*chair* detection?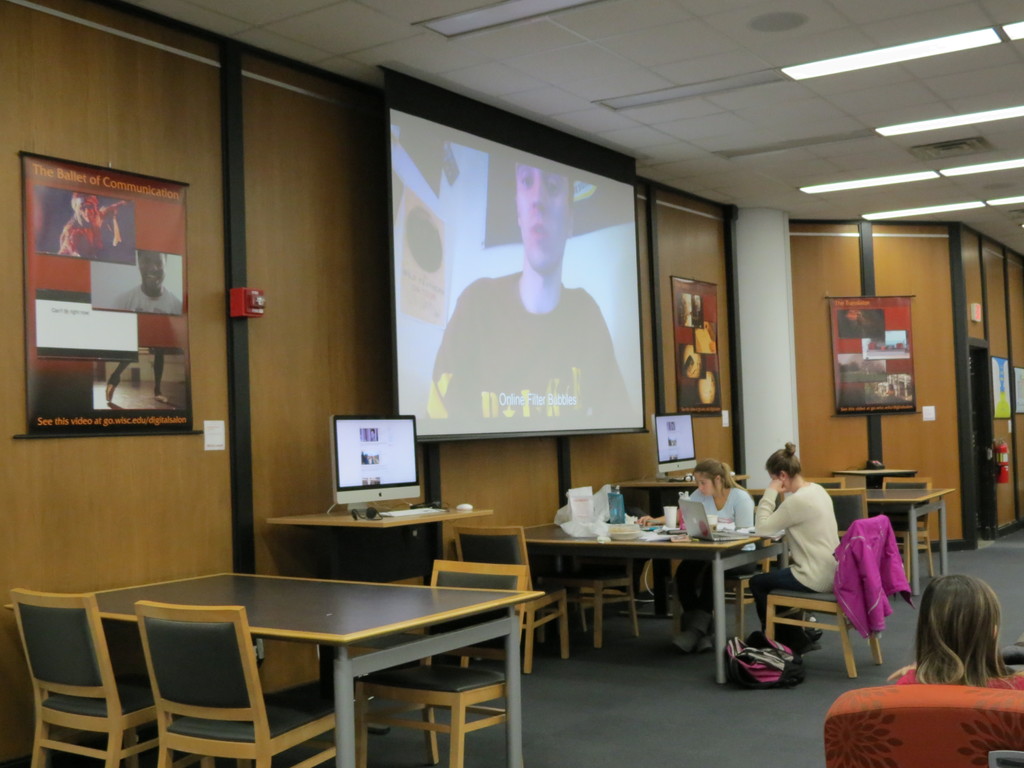
[12, 580, 159, 767]
